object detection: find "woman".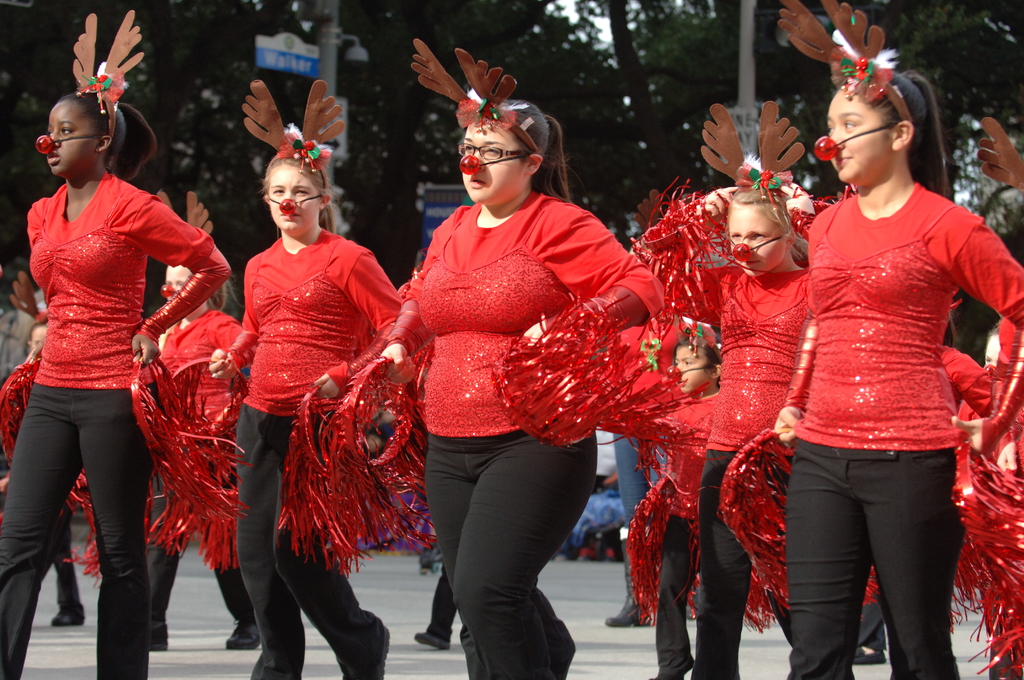
BBox(200, 81, 399, 679).
